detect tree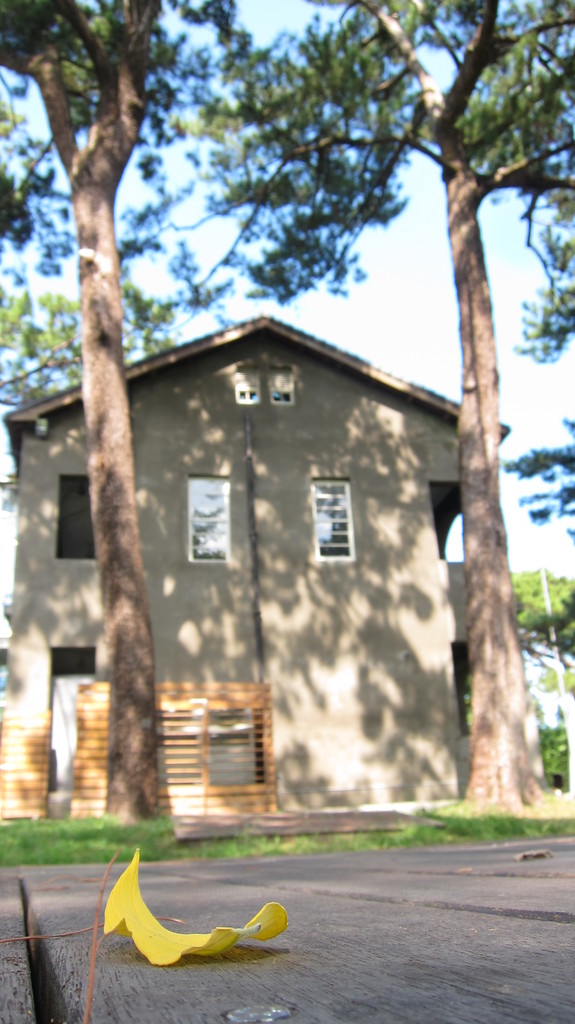
bbox=(0, 288, 227, 430)
